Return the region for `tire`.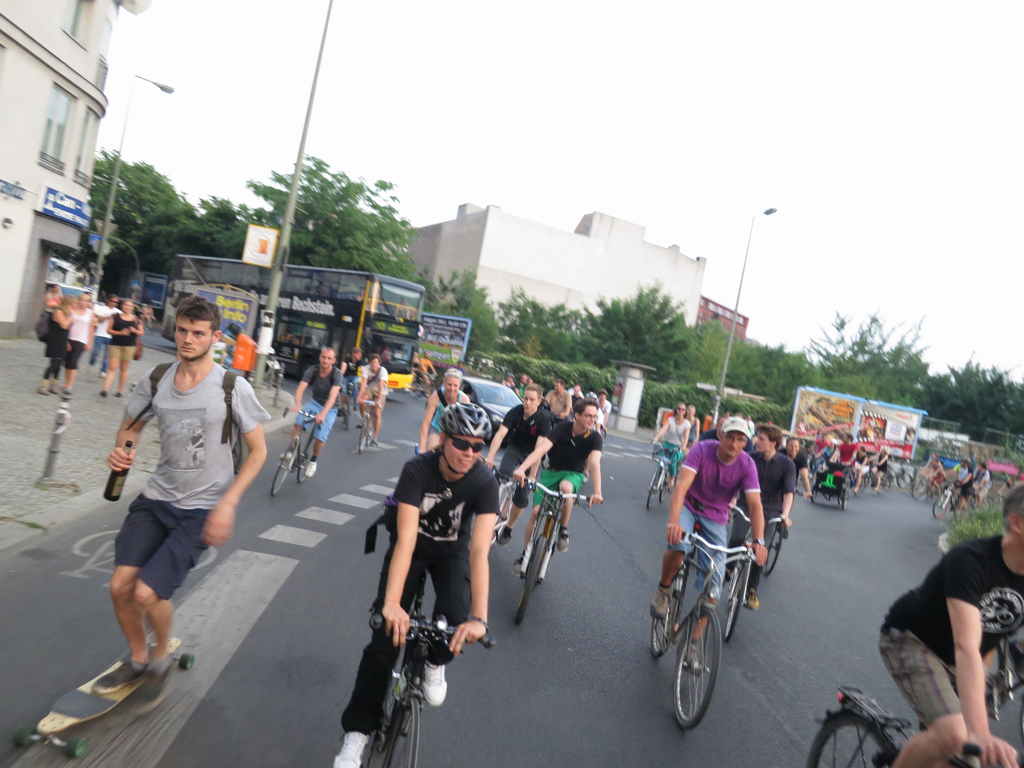
crop(382, 685, 419, 767).
